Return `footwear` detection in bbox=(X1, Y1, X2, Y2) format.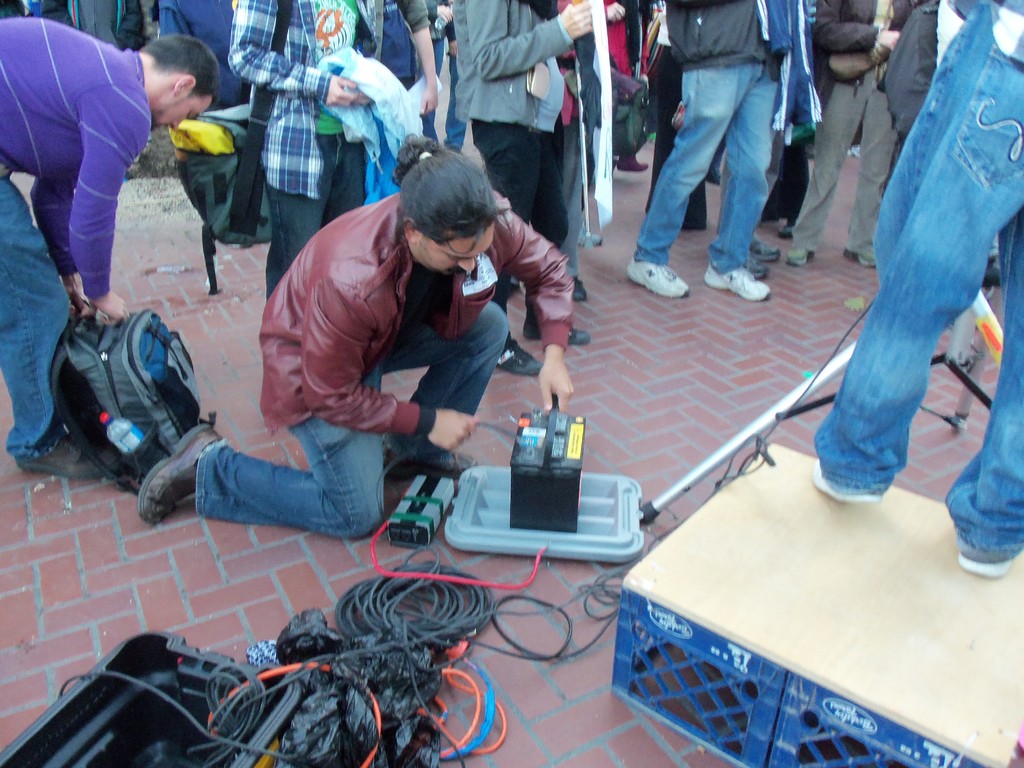
bbox=(526, 291, 589, 344).
